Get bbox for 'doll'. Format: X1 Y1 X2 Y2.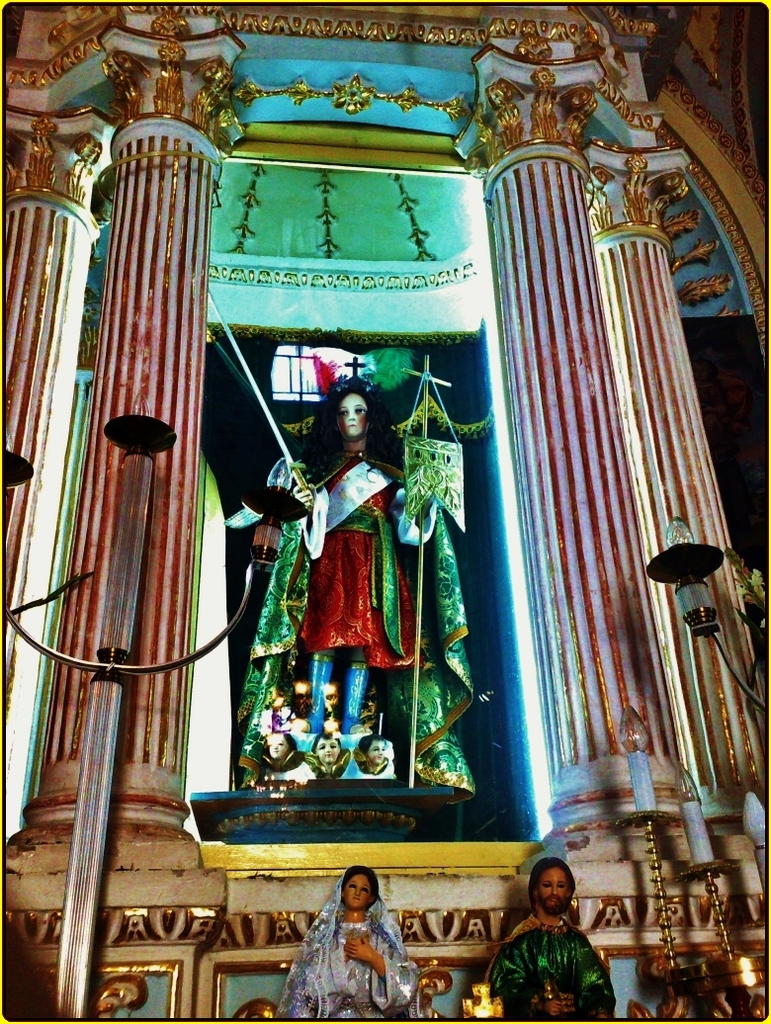
272 862 420 1014.
